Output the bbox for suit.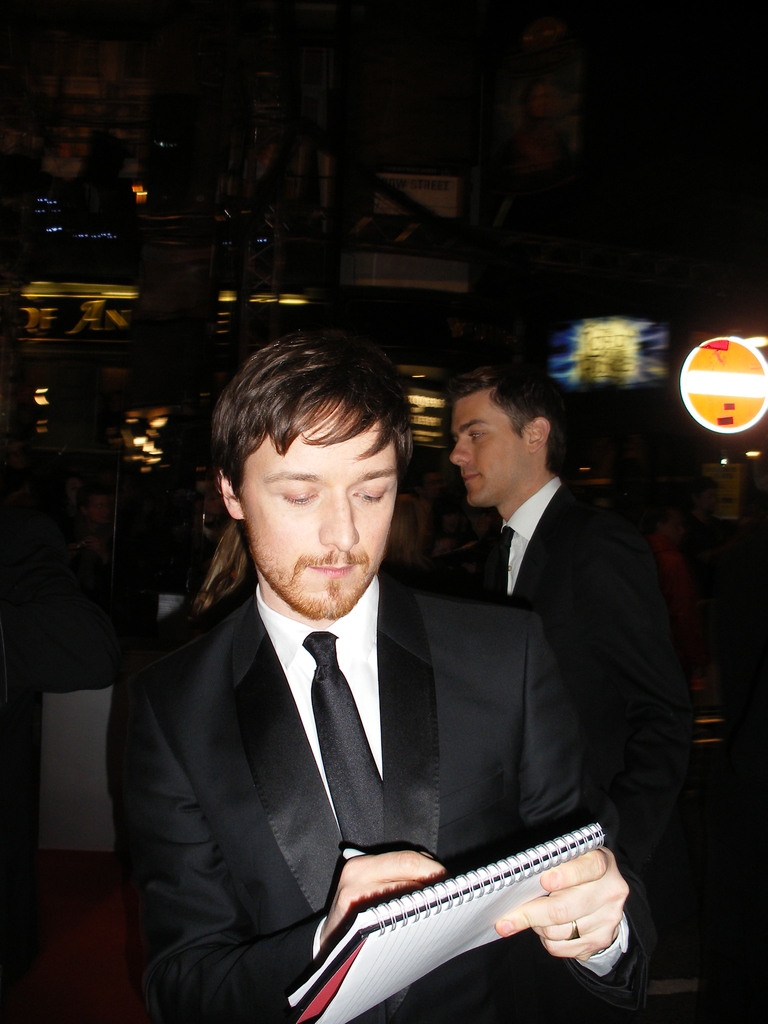
[488, 475, 698, 896].
